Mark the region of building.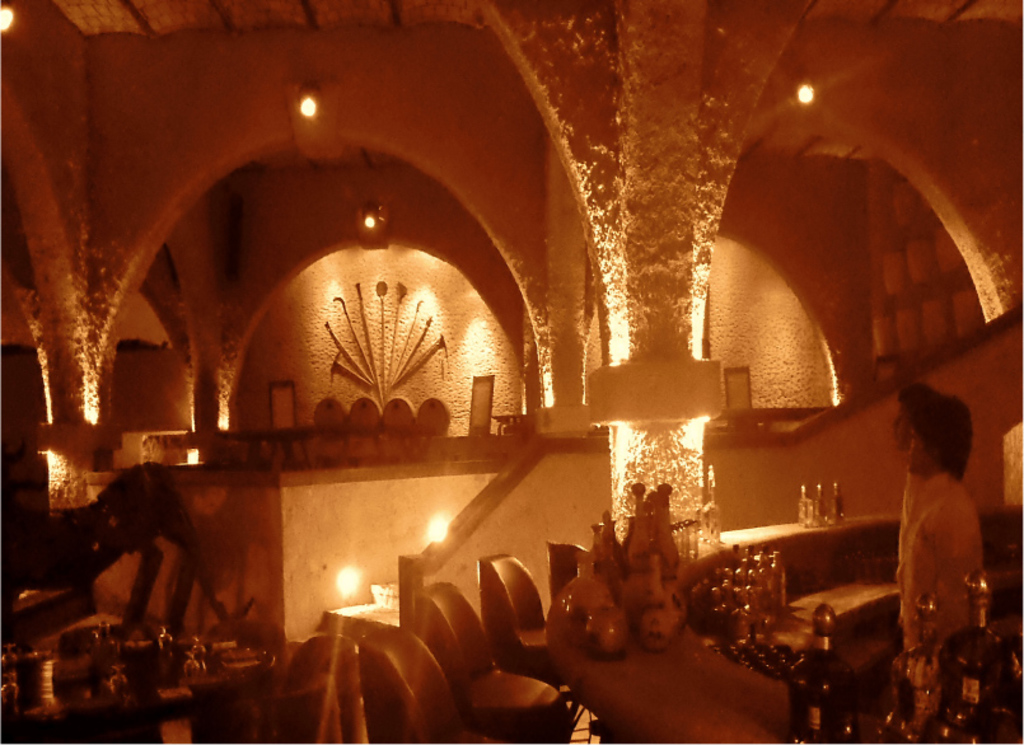
Region: x1=0 y1=0 x2=1023 y2=744.
